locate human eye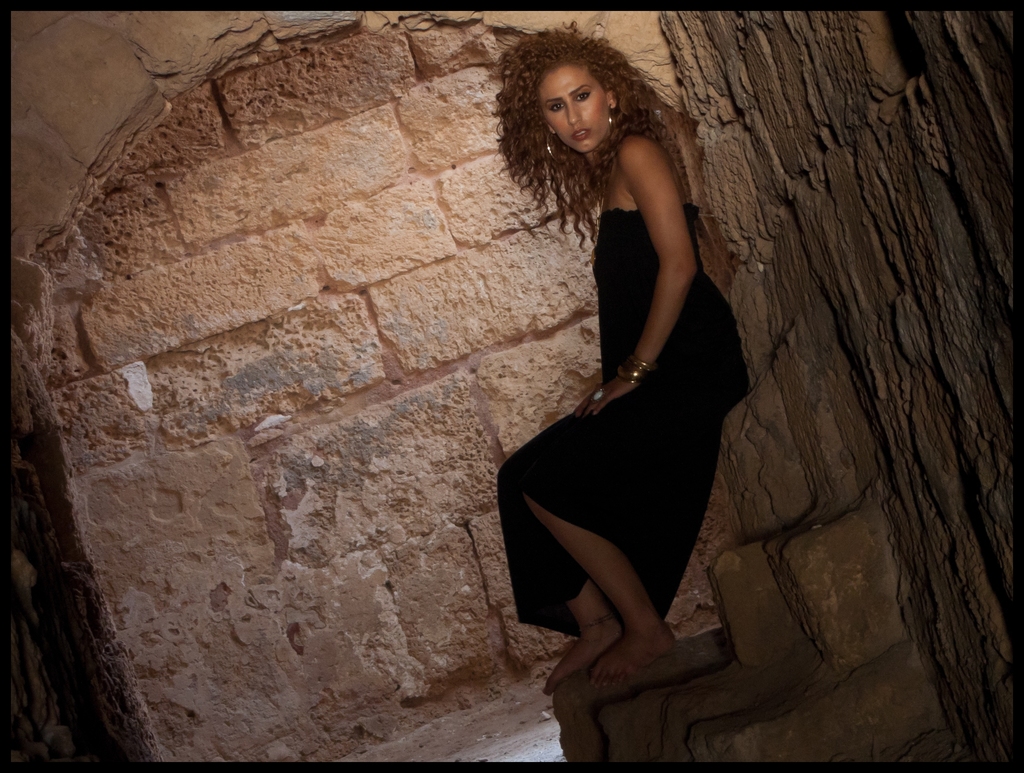
<region>548, 104, 563, 115</region>
